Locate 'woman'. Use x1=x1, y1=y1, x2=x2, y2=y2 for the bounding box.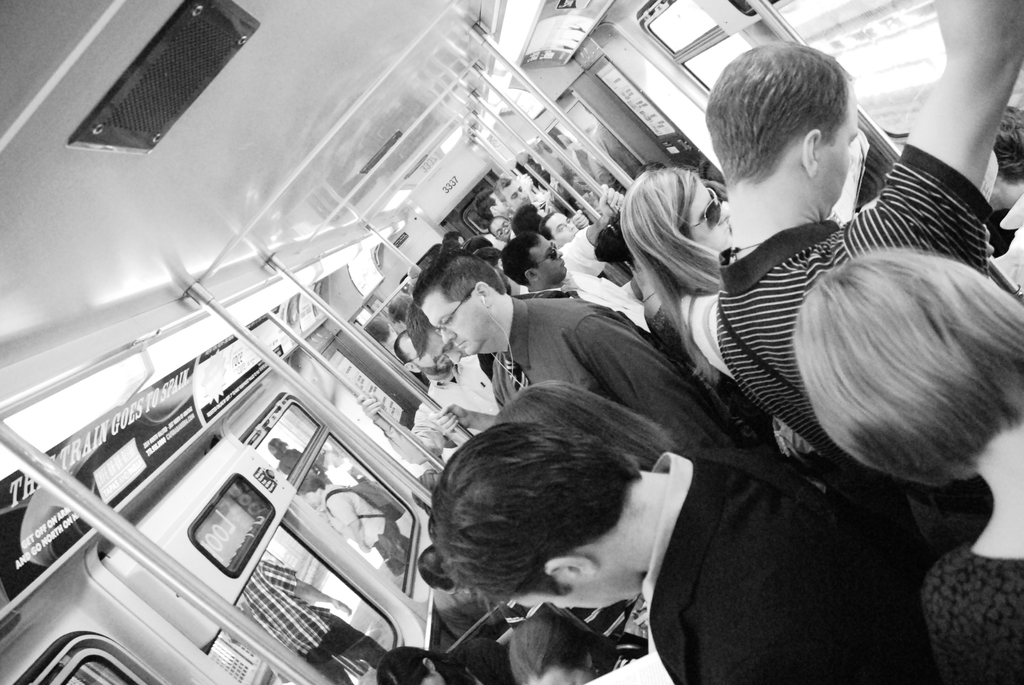
x1=623, y1=169, x2=733, y2=385.
